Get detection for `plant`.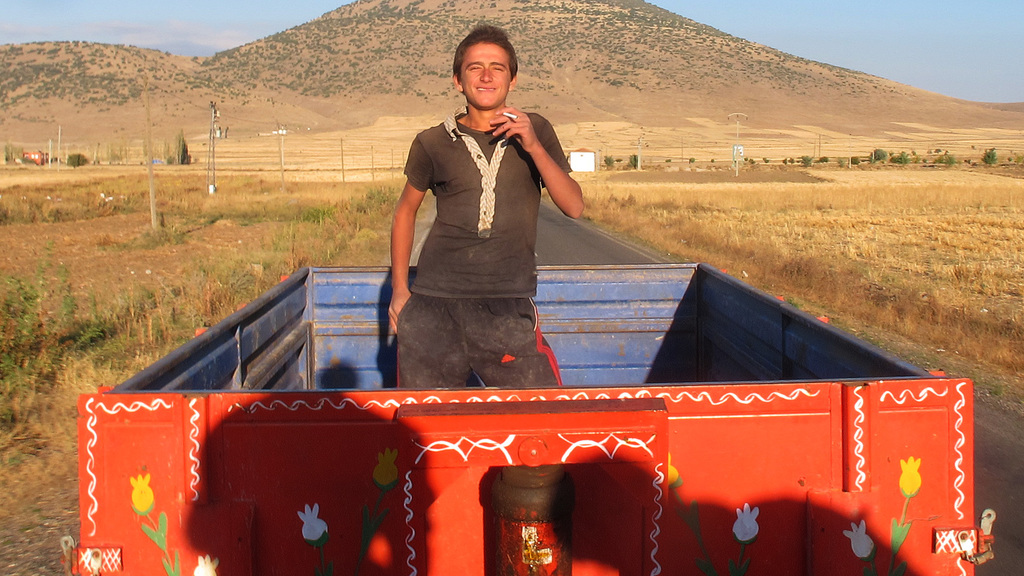
Detection: (687,155,697,163).
